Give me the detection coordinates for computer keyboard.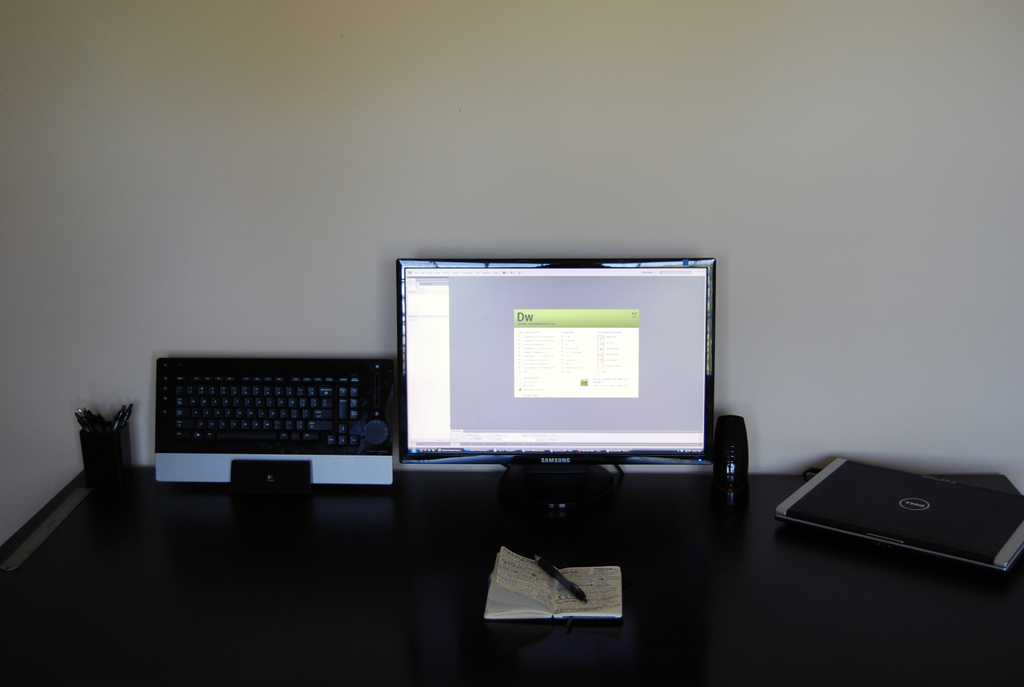
BBox(157, 355, 394, 486).
